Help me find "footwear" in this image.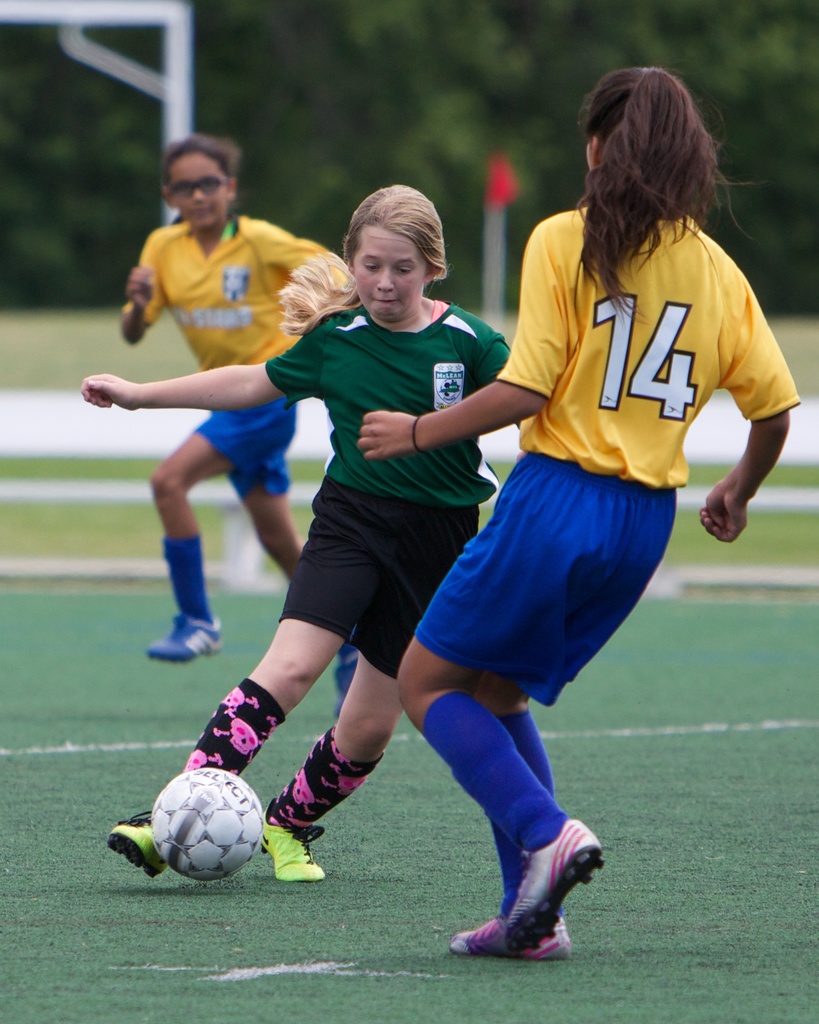
Found it: detection(452, 914, 575, 963).
